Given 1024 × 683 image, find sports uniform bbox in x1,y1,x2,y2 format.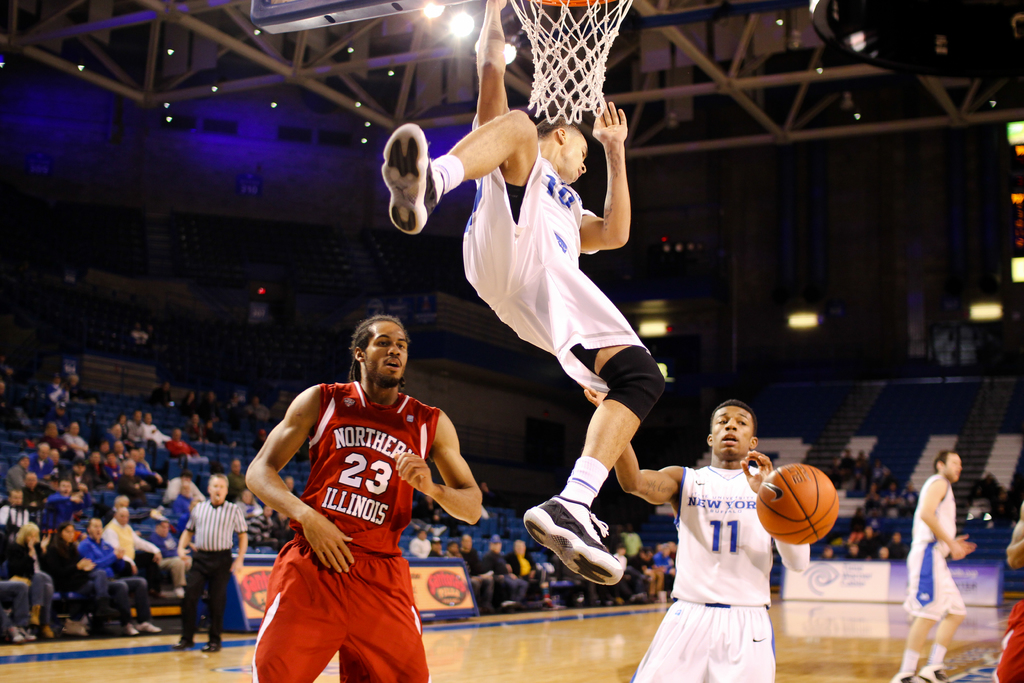
906,463,972,621.
